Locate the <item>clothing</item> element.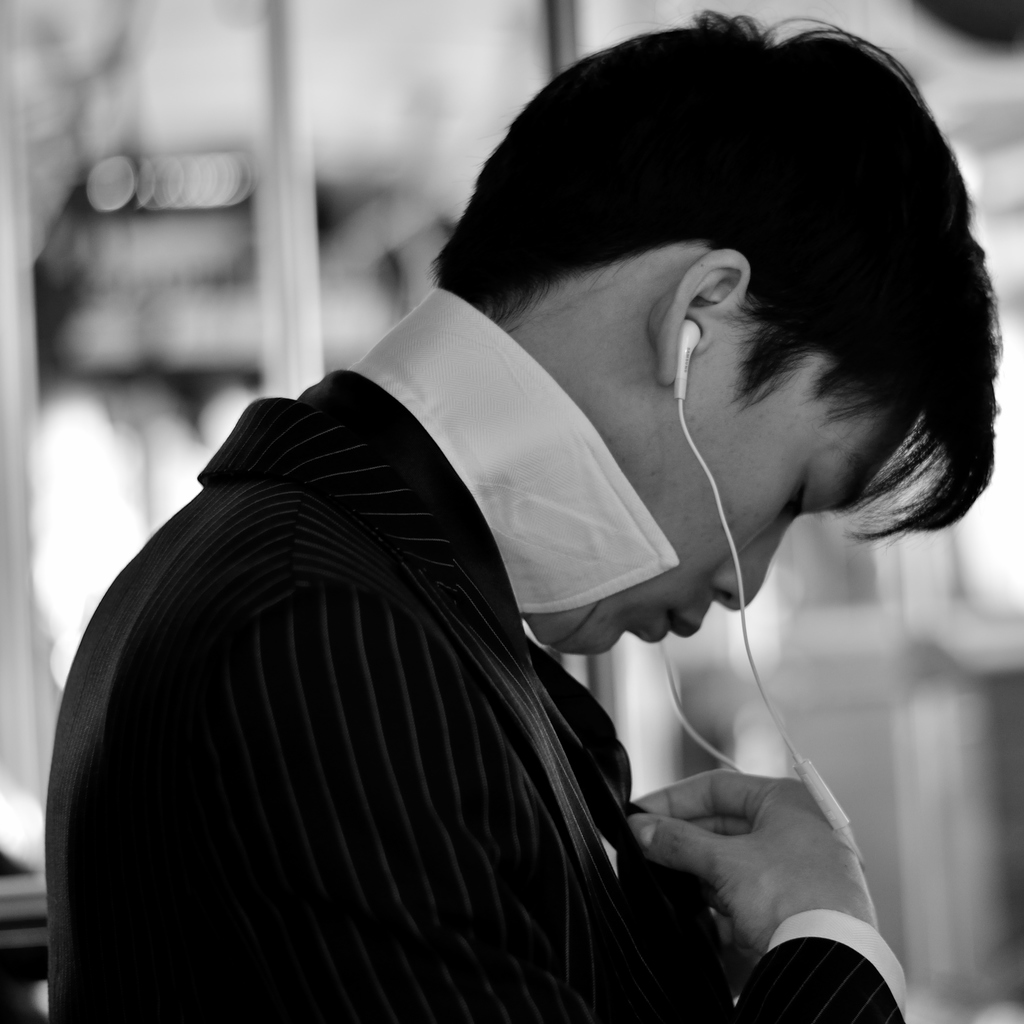
Element bbox: rect(37, 347, 673, 989).
